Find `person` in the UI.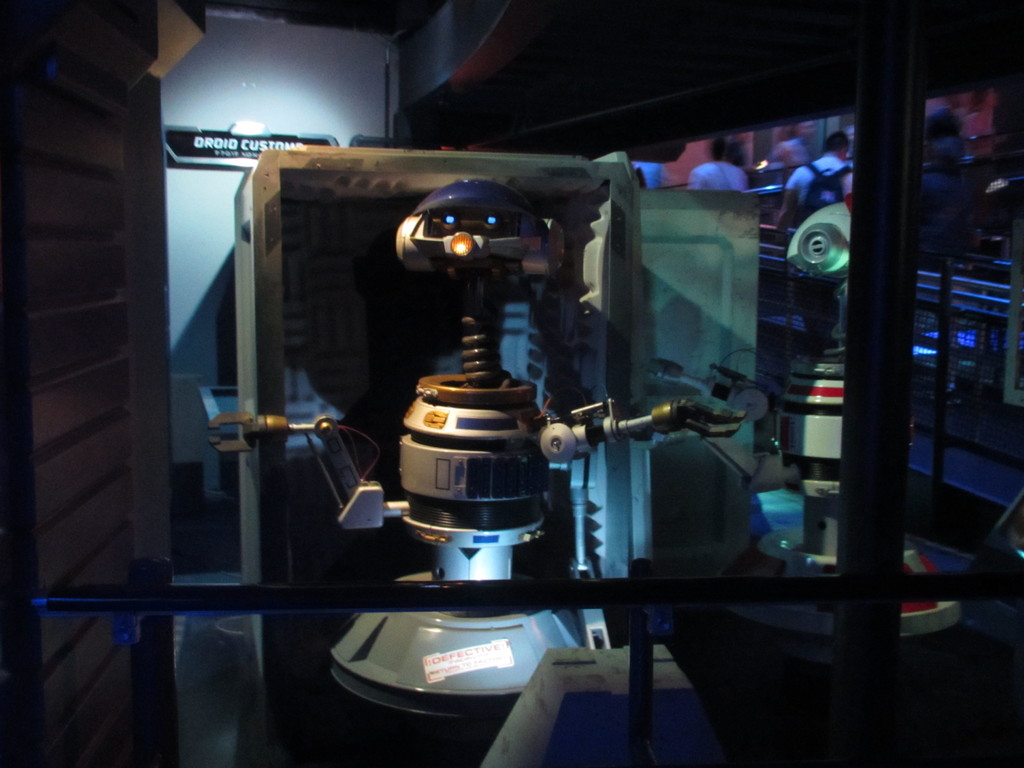
UI element at left=694, top=138, right=757, bottom=204.
